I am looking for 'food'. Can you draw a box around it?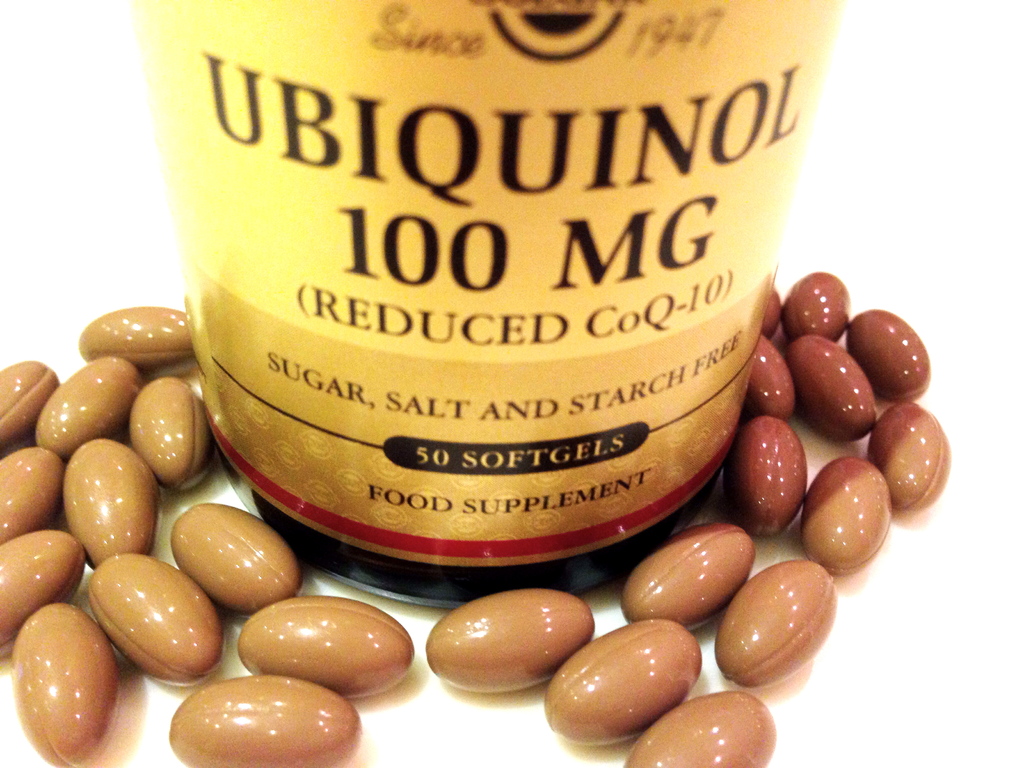
Sure, the bounding box is box(65, 438, 163, 563).
